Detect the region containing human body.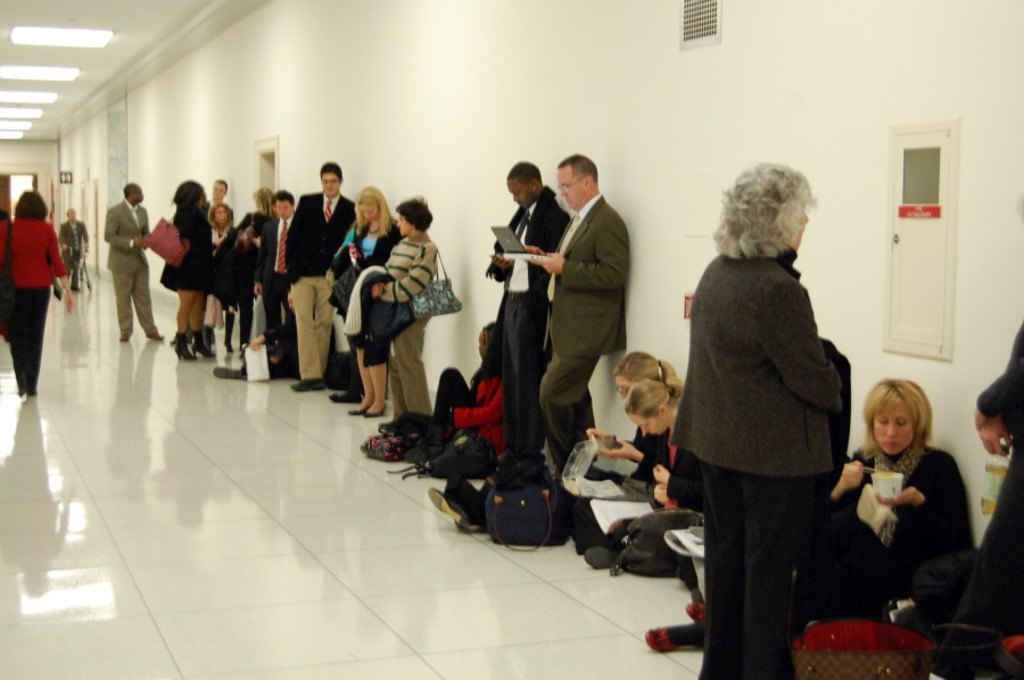
283:164:349:388.
